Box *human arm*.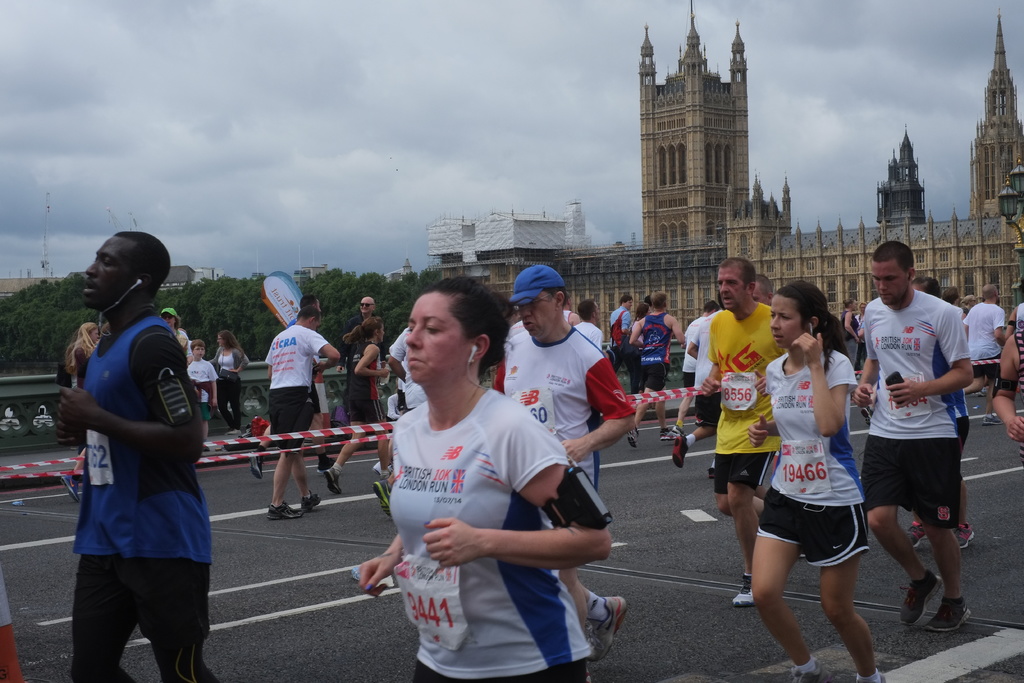
<box>336,356,346,373</box>.
